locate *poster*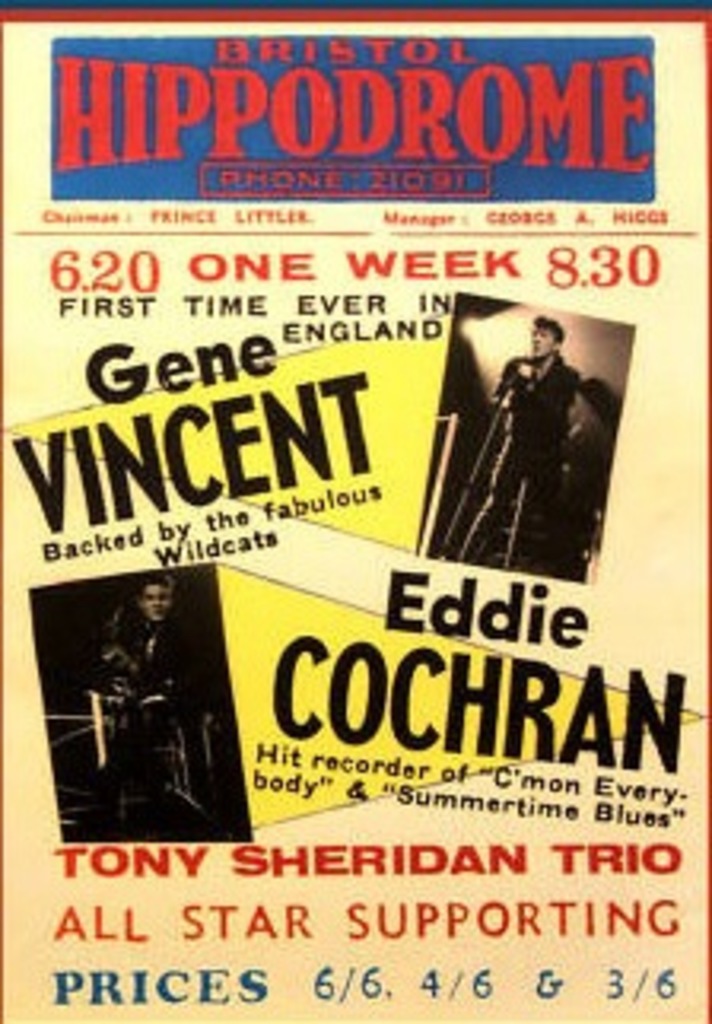
l=0, t=0, r=709, b=1021
